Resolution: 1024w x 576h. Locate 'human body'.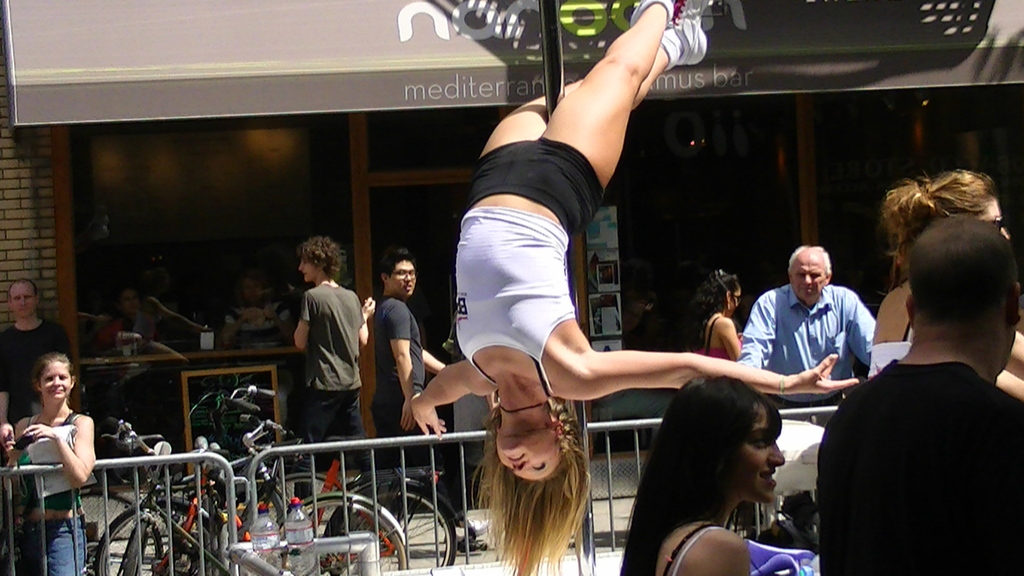
bbox=(410, 0, 861, 575).
